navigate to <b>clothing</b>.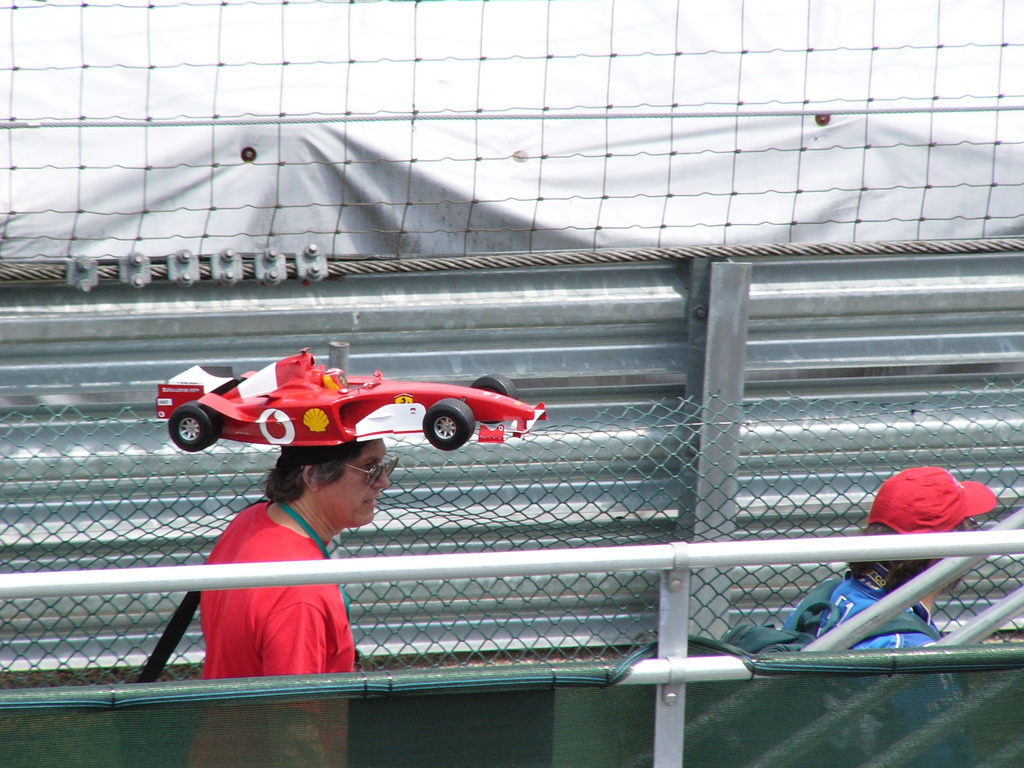
Navigation target: rect(780, 551, 948, 657).
